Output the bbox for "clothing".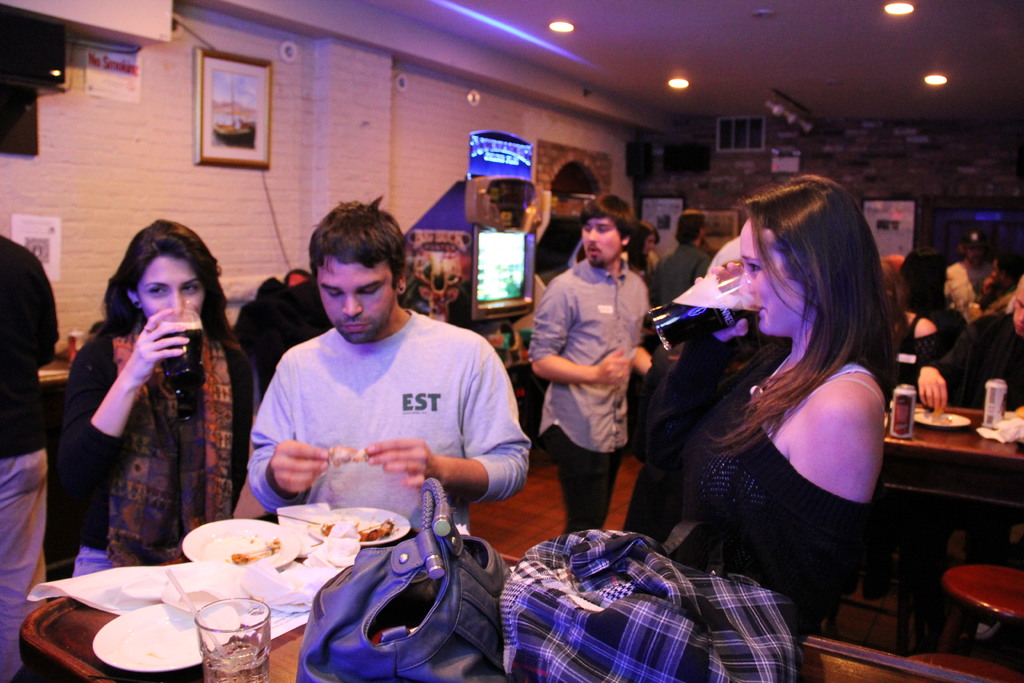
bbox=[653, 345, 872, 633].
